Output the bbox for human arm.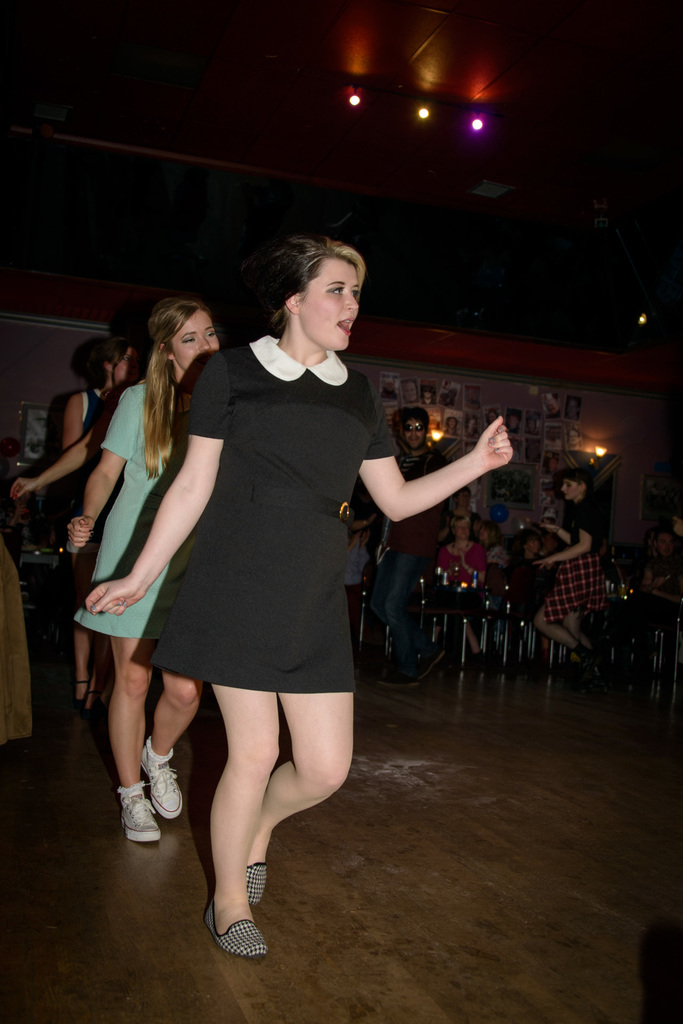
(x1=8, y1=450, x2=80, y2=480).
